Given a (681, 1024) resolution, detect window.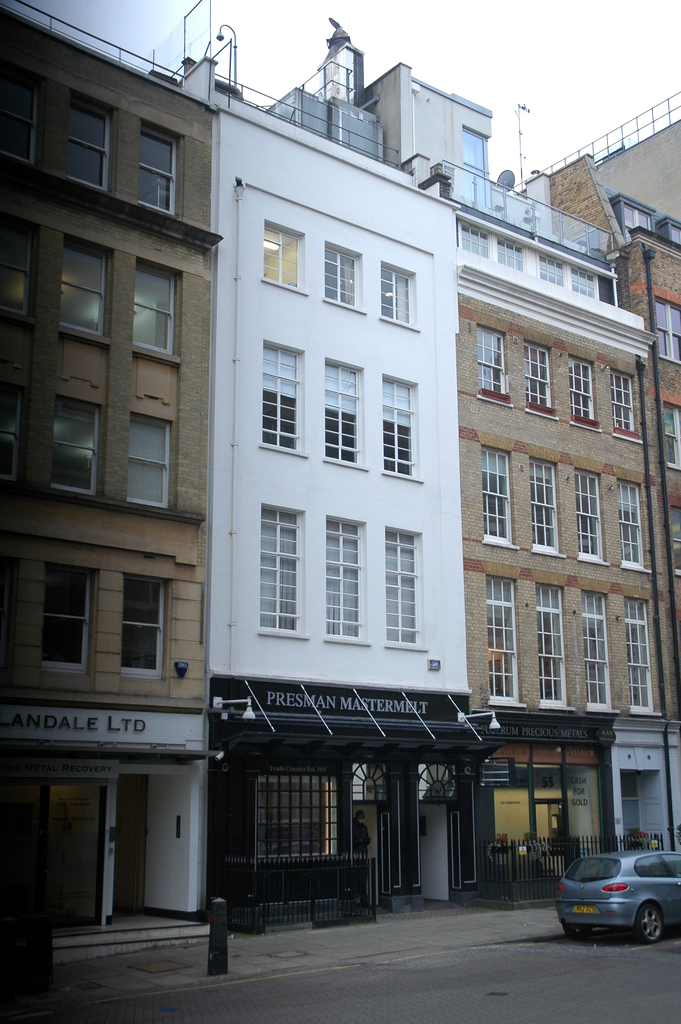
<bbox>131, 581, 188, 672</bbox>.
